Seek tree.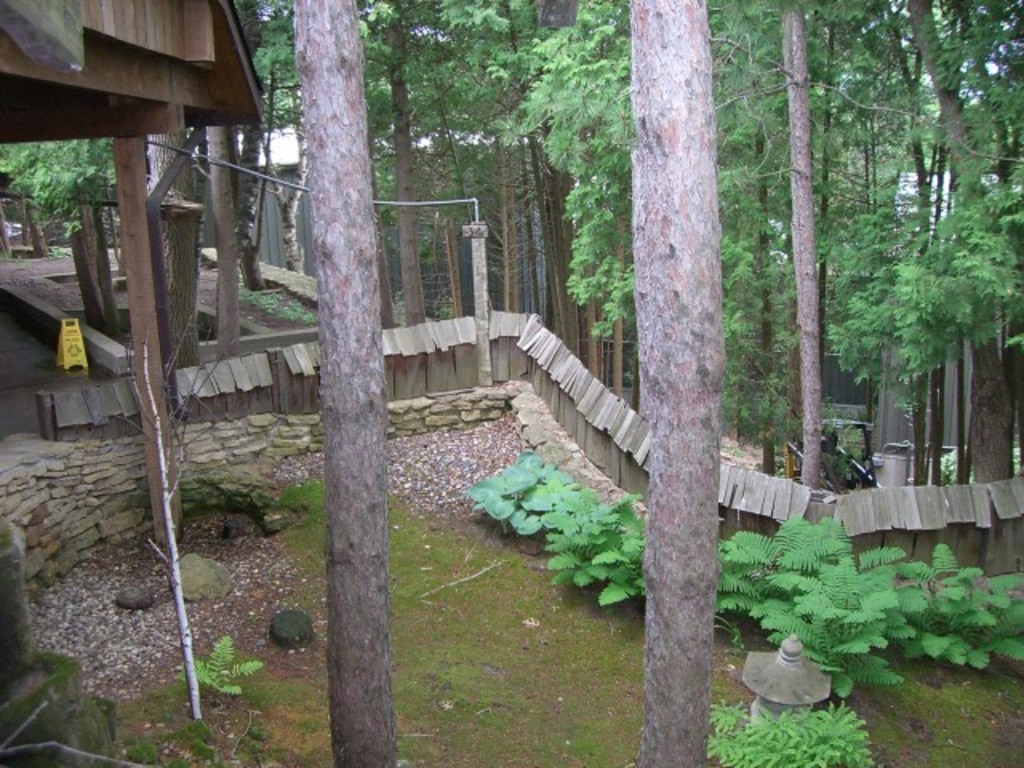
{"left": 296, "top": 0, "right": 392, "bottom": 766}.
